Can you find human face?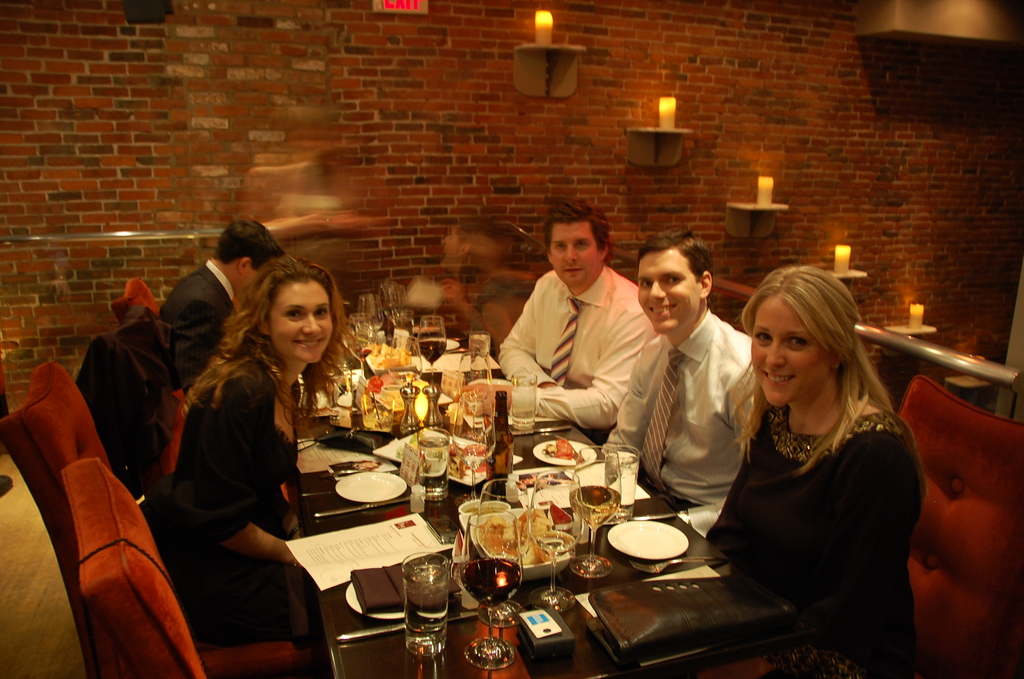
Yes, bounding box: x1=637, y1=244, x2=701, y2=334.
